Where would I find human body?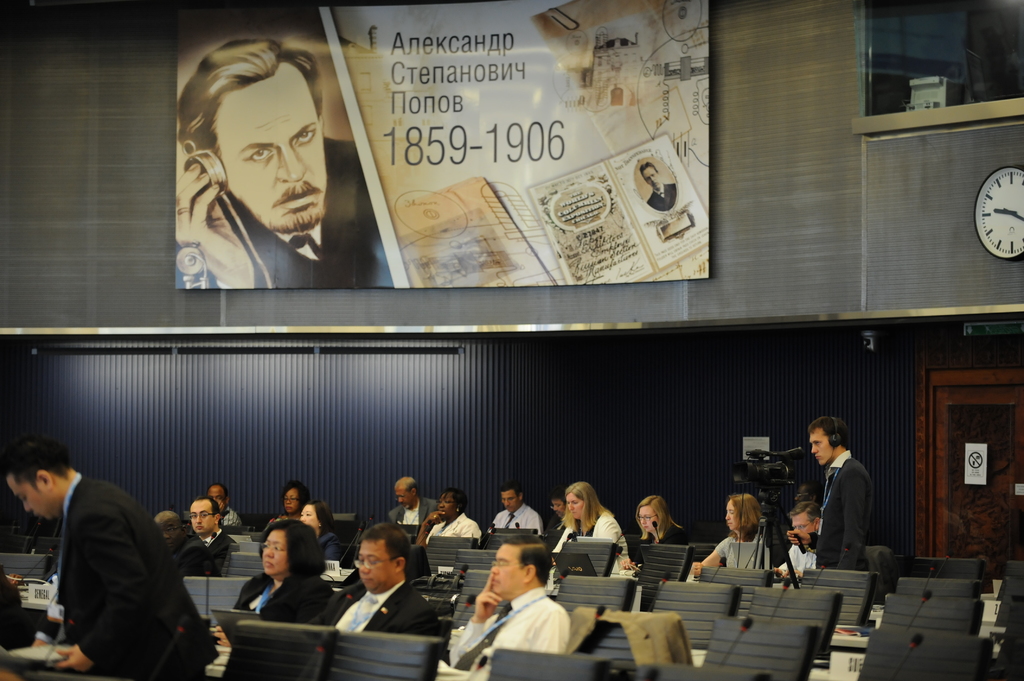
At x1=199 y1=525 x2=240 y2=576.
